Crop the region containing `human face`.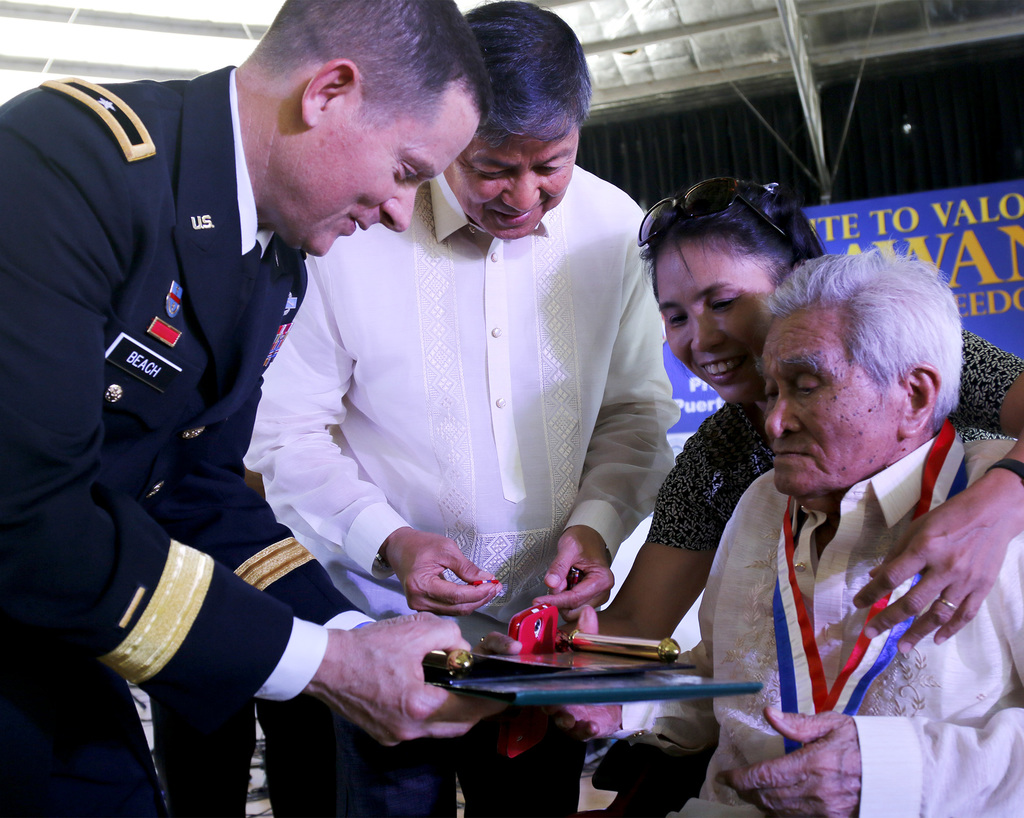
Crop region: l=763, t=313, r=890, b=496.
